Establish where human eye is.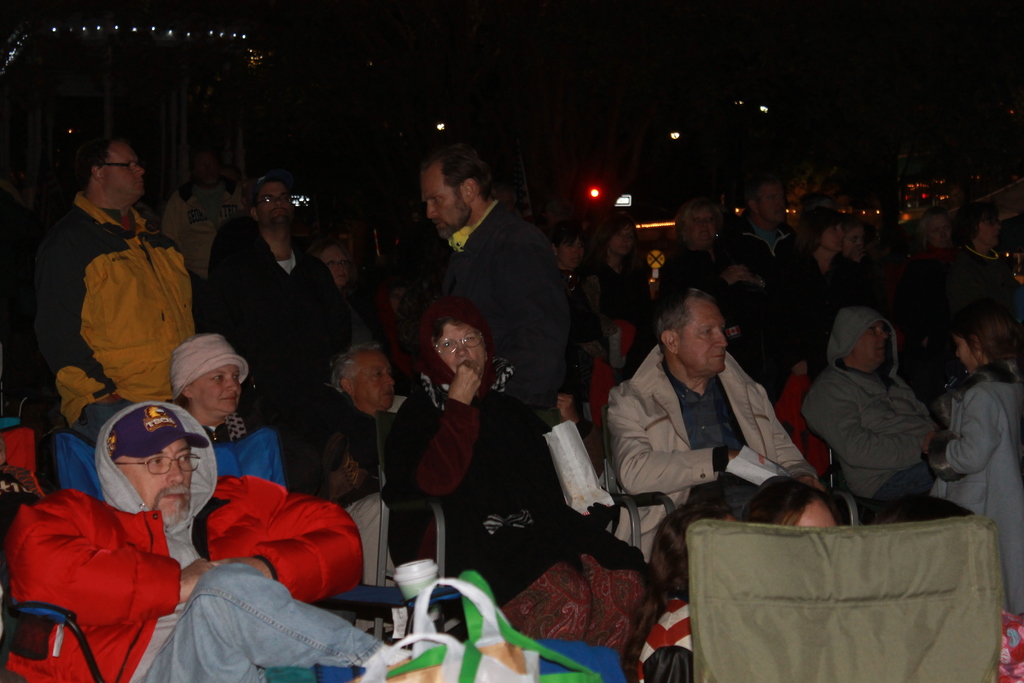
Established at 698, 331, 710, 337.
